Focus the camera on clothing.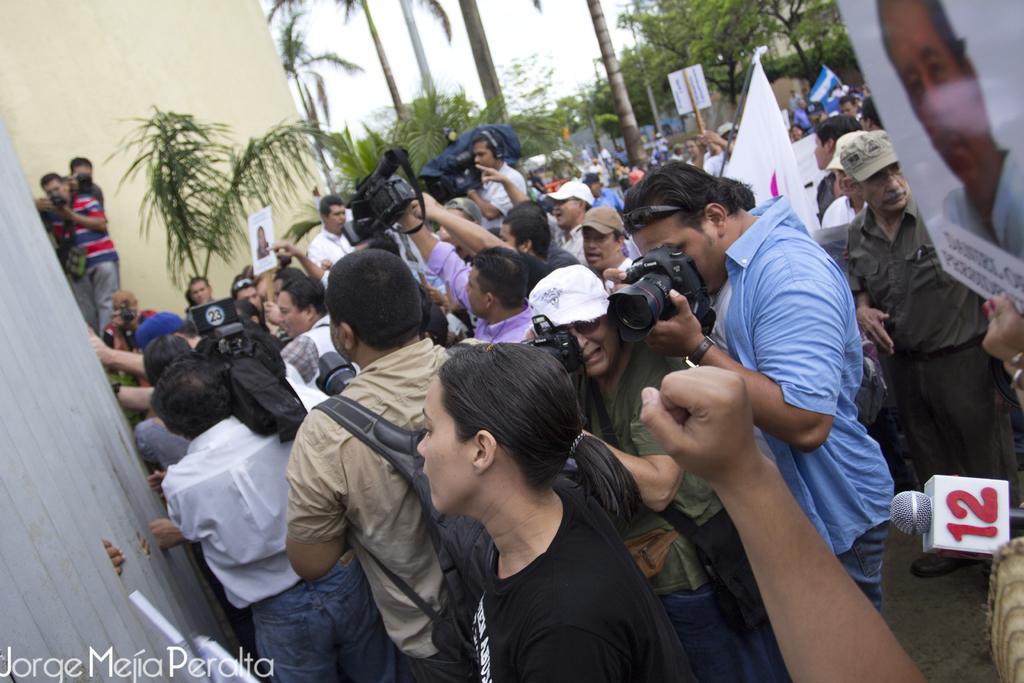
Focus region: left=155, top=423, right=301, bottom=616.
